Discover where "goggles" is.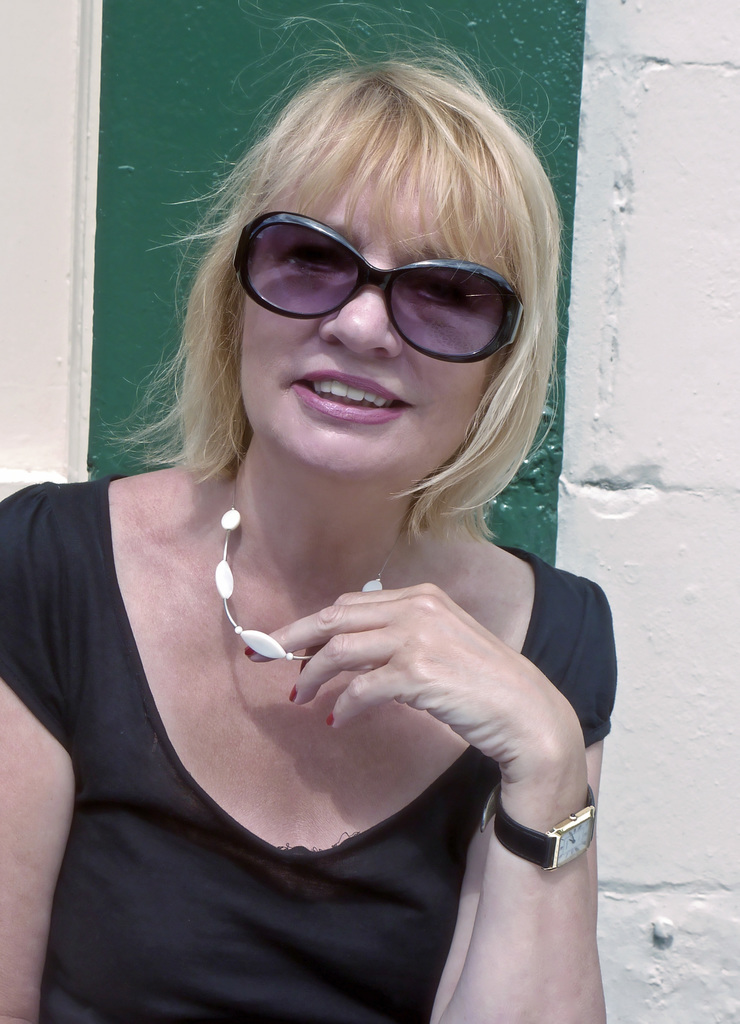
Discovered at 241,185,526,369.
